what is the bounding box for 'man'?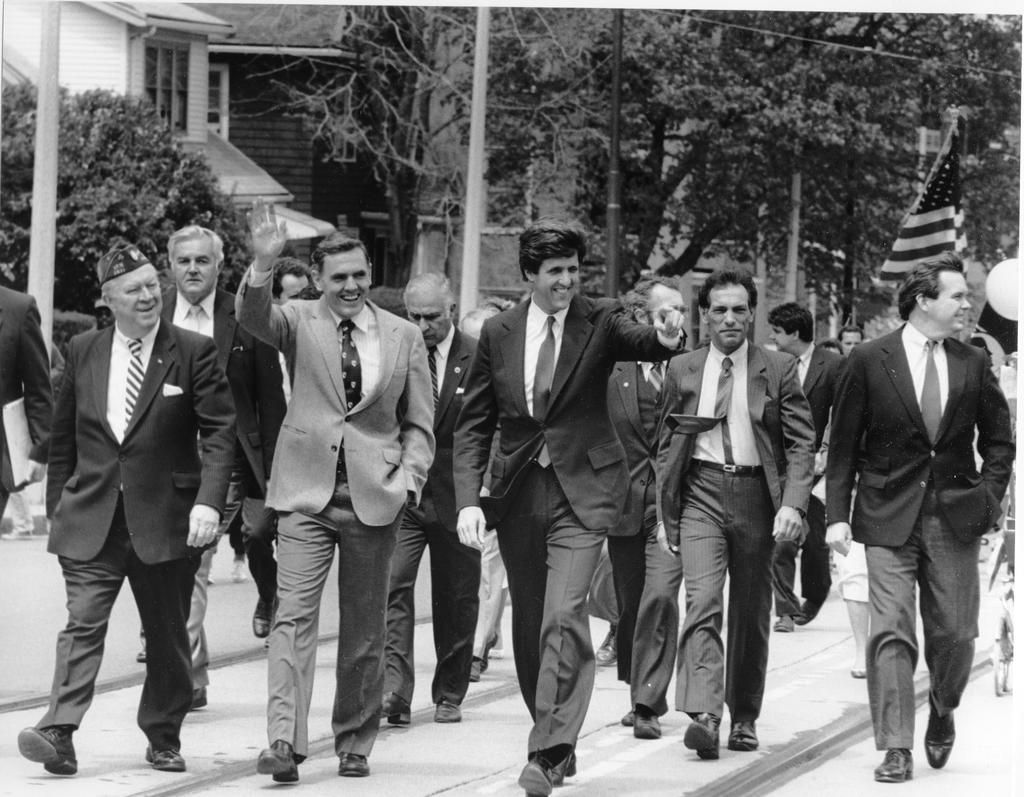
[x1=458, y1=220, x2=688, y2=796].
